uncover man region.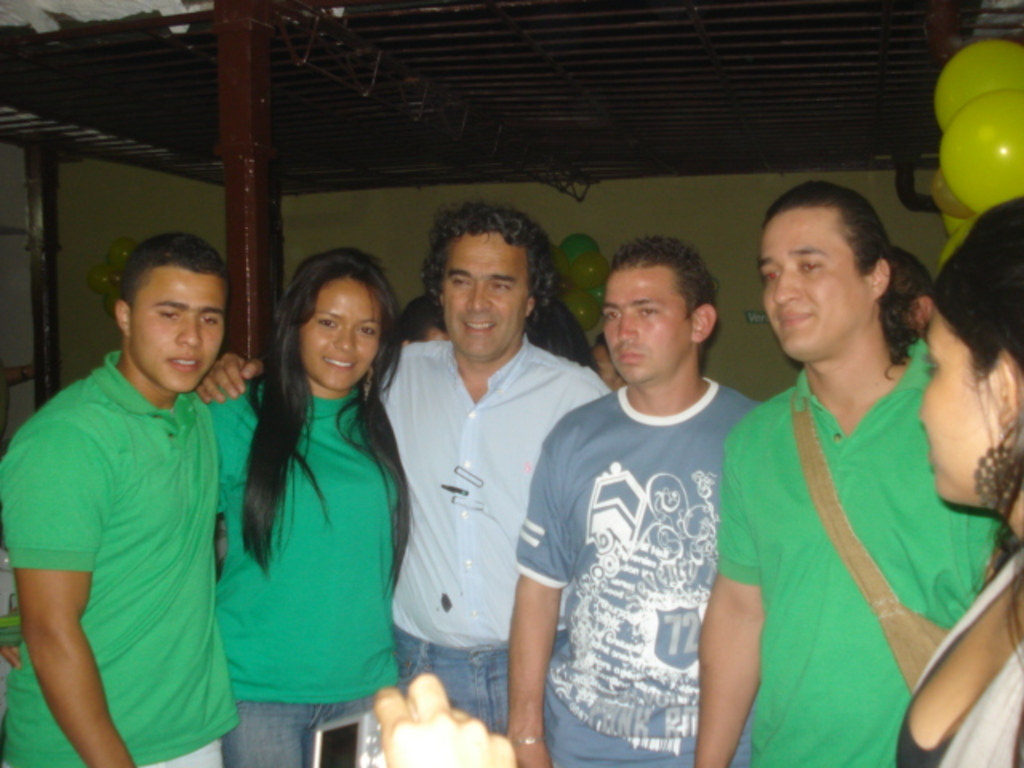
Uncovered: 694:181:1006:766.
